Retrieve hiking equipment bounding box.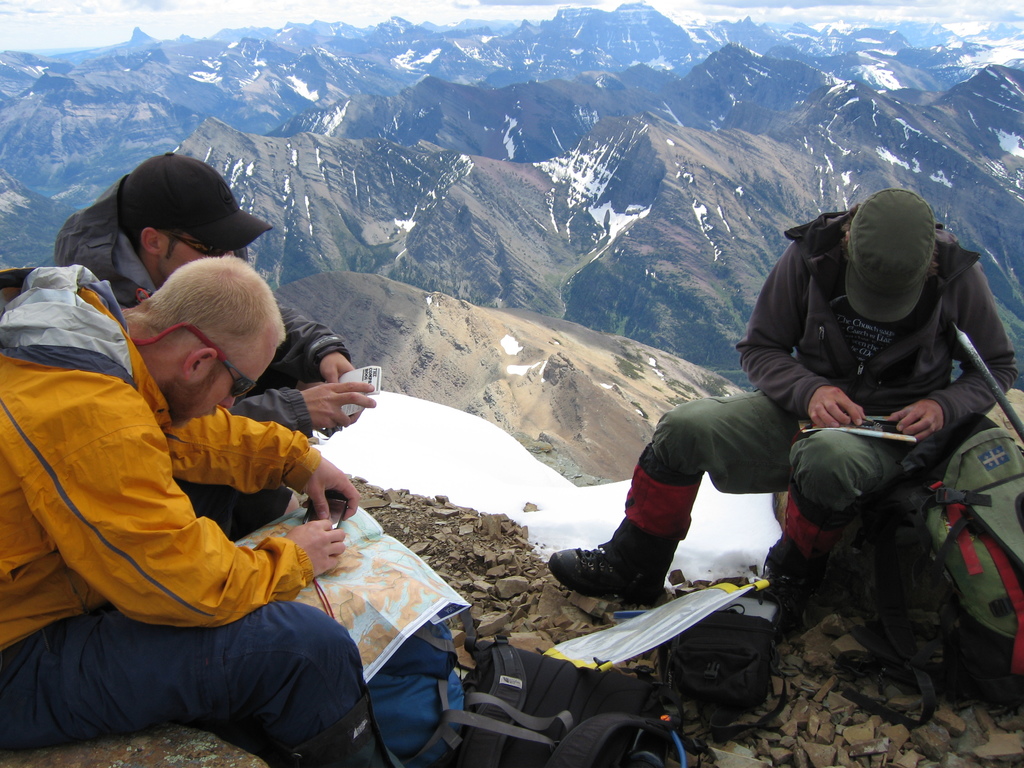
Bounding box: [423, 605, 690, 767].
